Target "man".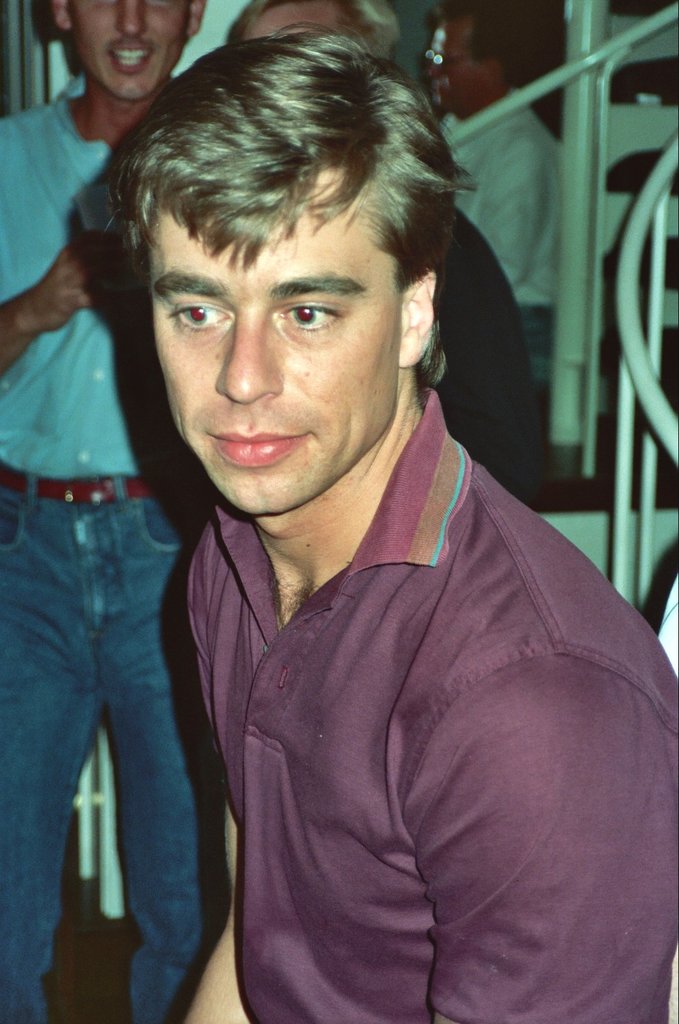
Target region: [left=0, top=0, right=230, bottom=1023].
